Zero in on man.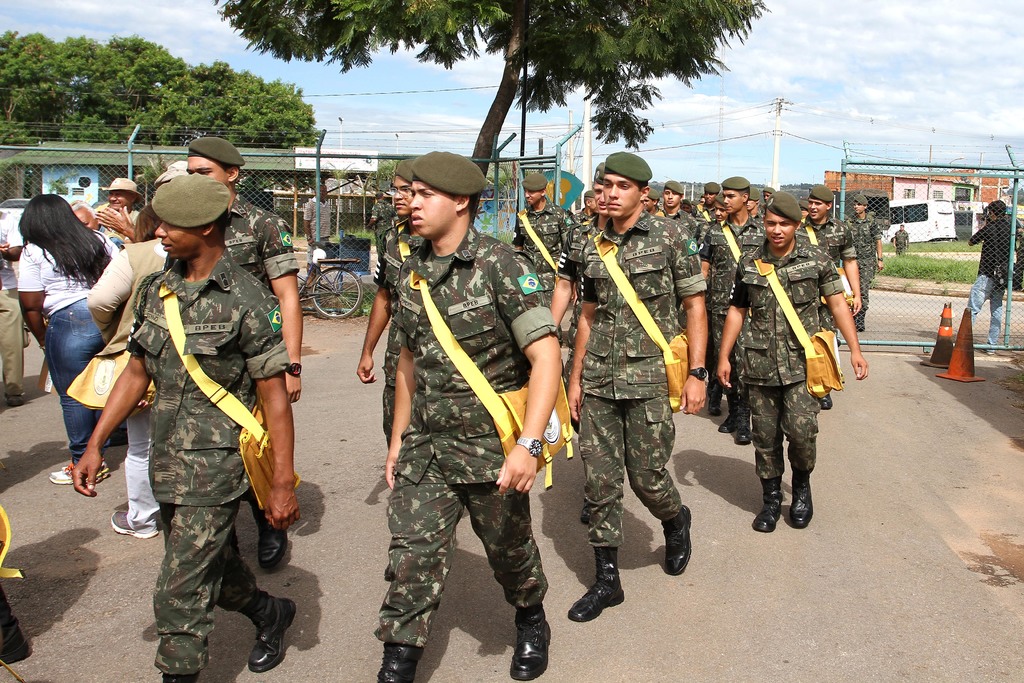
Zeroed in: locate(0, 208, 22, 404).
